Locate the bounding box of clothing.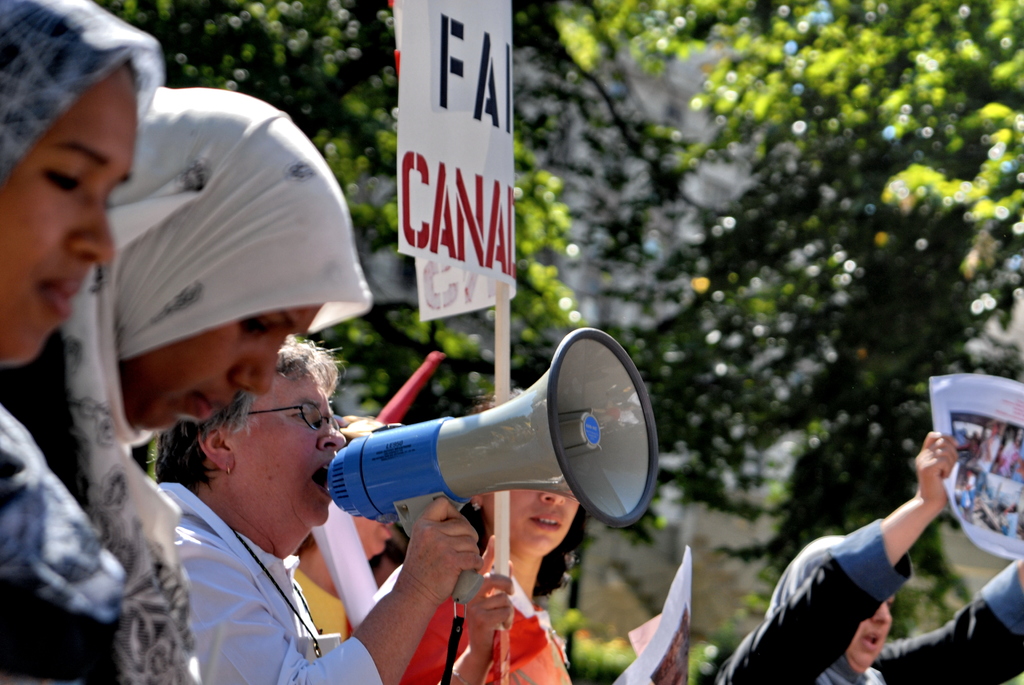
Bounding box: box(154, 472, 397, 681).
